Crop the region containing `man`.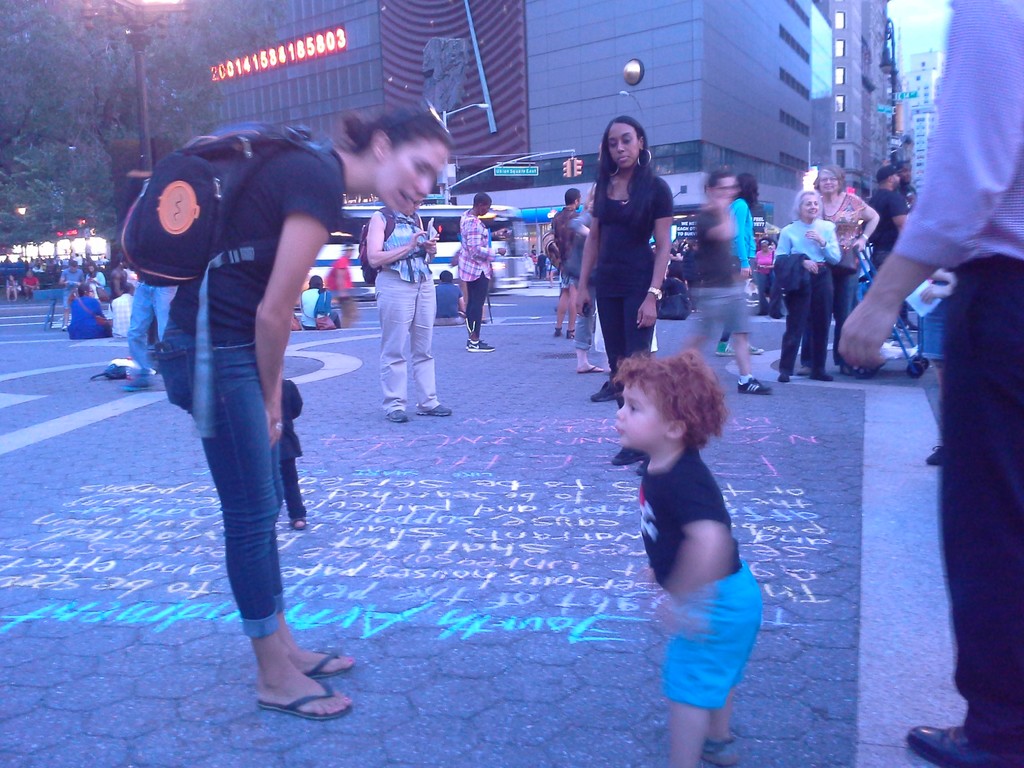
Crop region: 553:188:584:340.
